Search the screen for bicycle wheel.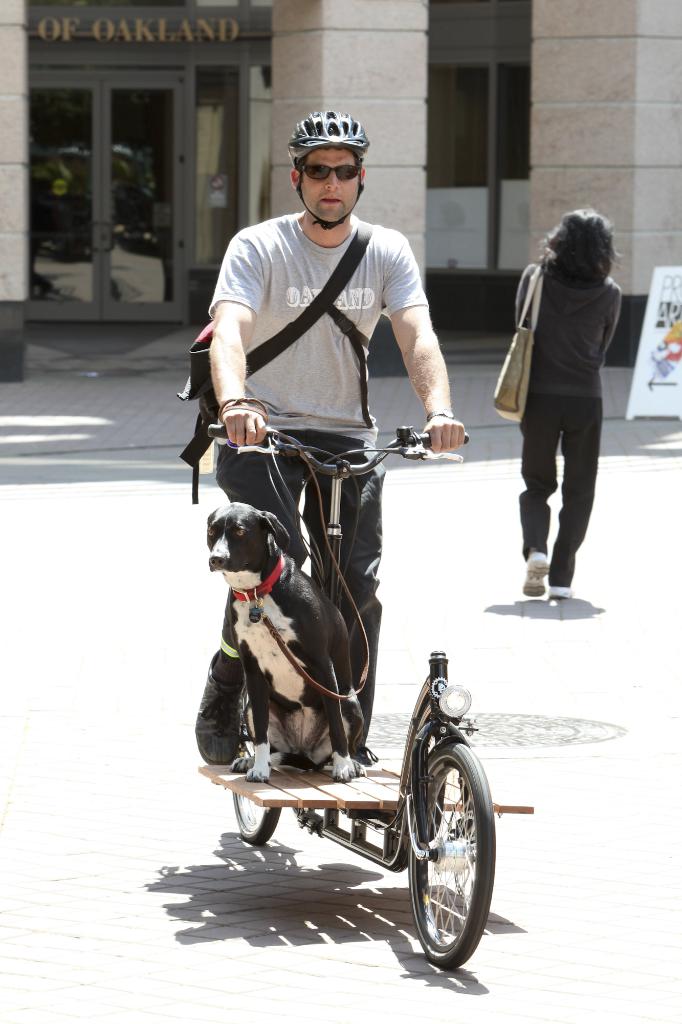
Found at 229, 676, 285, 846.
